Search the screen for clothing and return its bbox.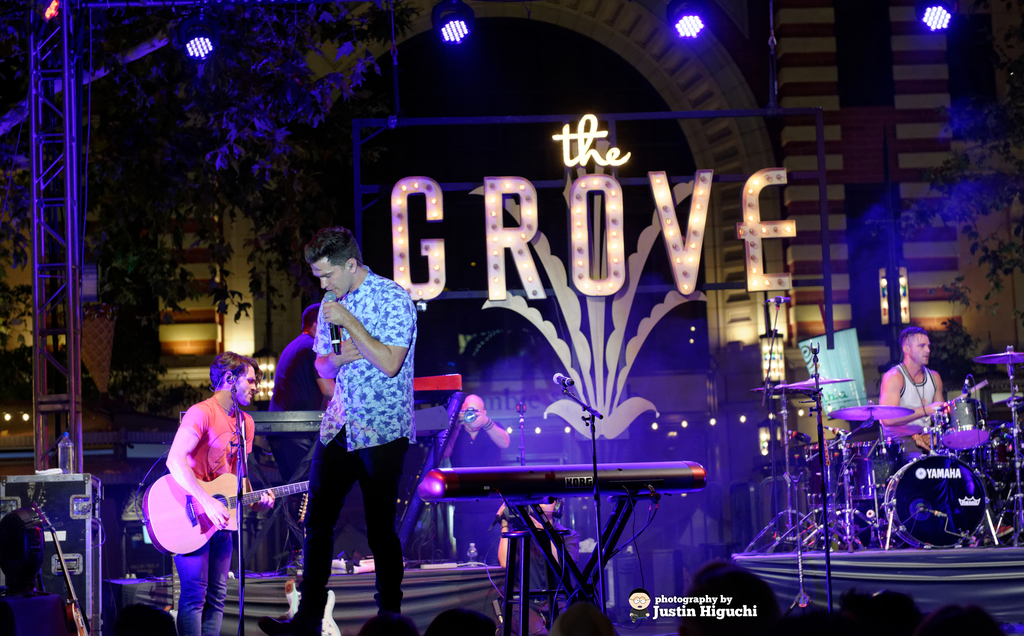
Found: [x1=888, y1=364, x2=938, y2=469].
